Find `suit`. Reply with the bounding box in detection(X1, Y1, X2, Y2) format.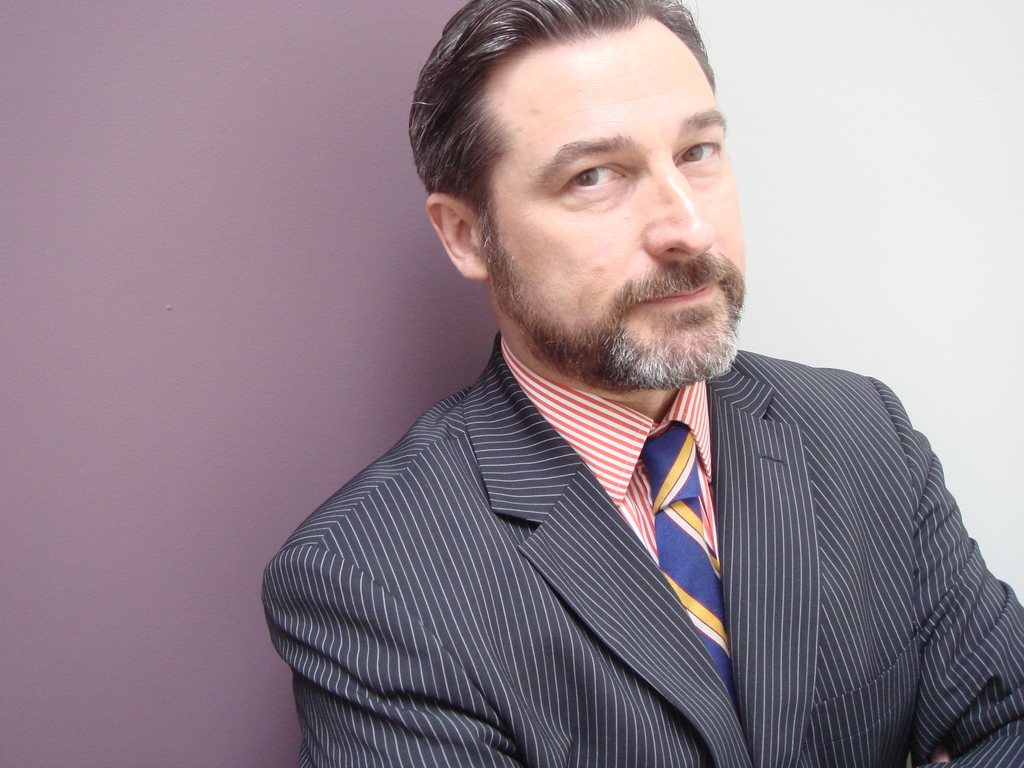
detection(271, 275, 963, 765).
